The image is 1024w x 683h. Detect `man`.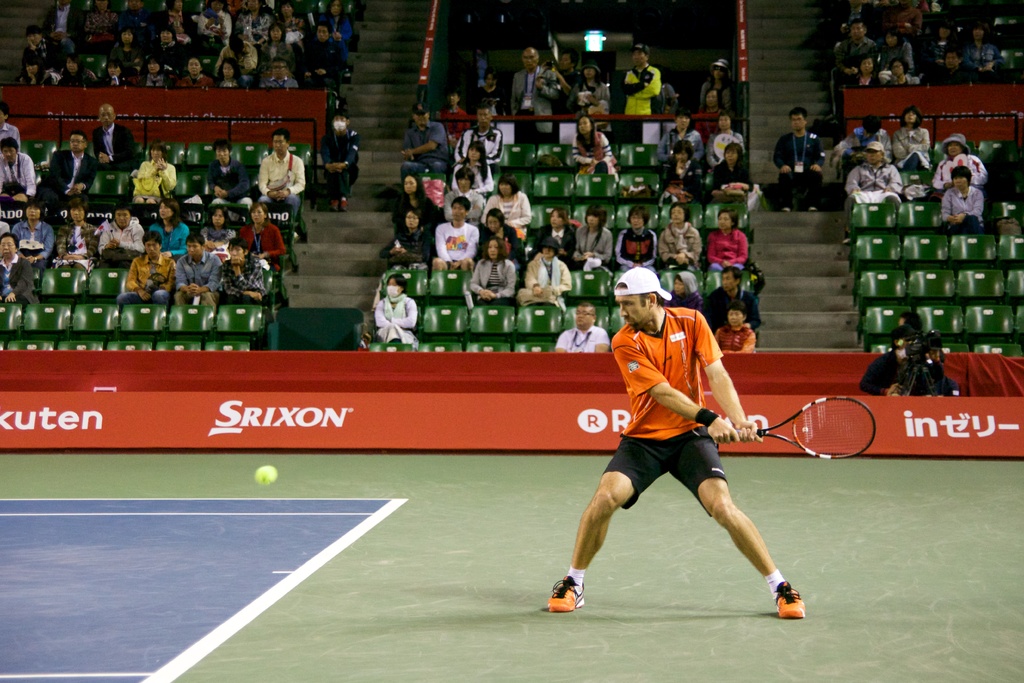
Detection: x1=319, y1=113, x2=357, y2=211.
